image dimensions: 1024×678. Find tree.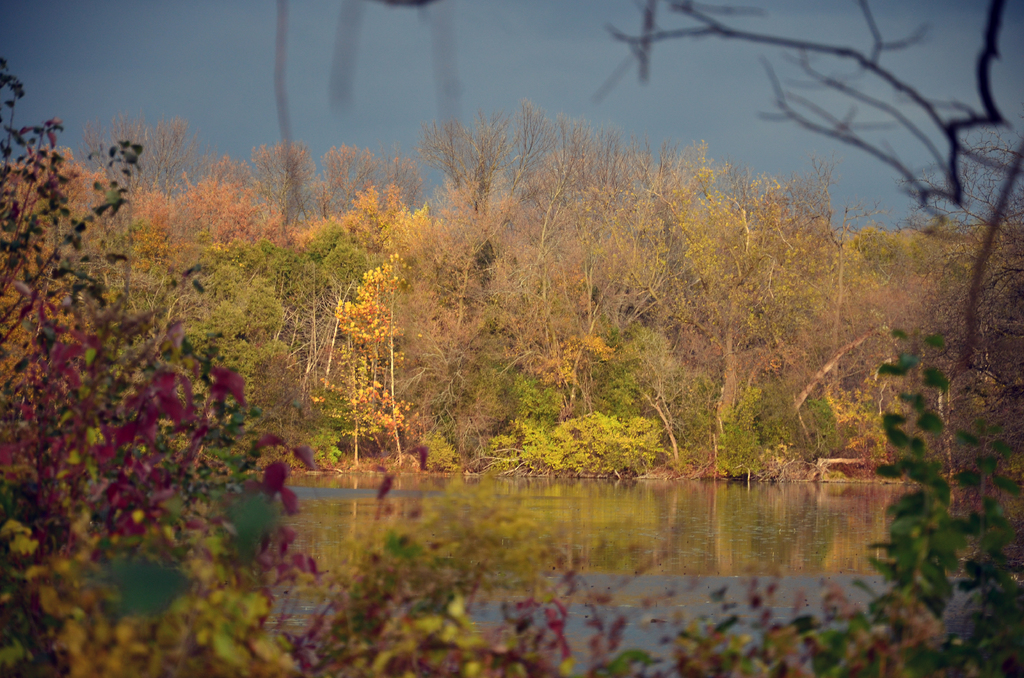
<bbox>321, 151, 445, 477</bbox>.
